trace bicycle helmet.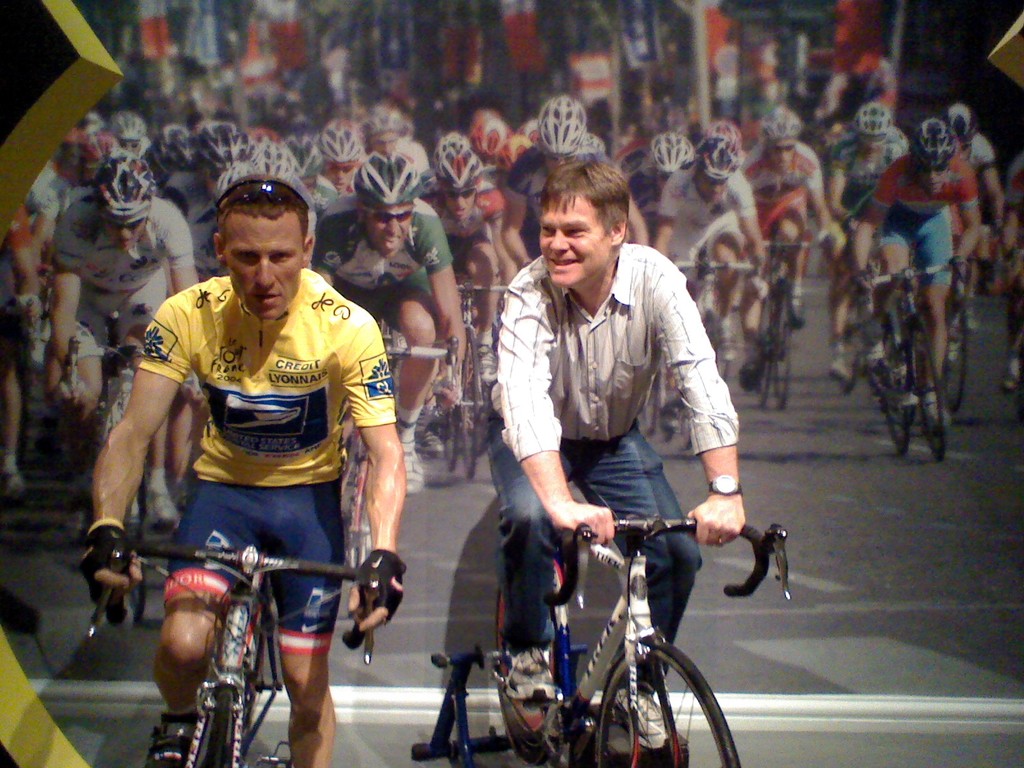
Traced to [204, 166, 243, 198].
